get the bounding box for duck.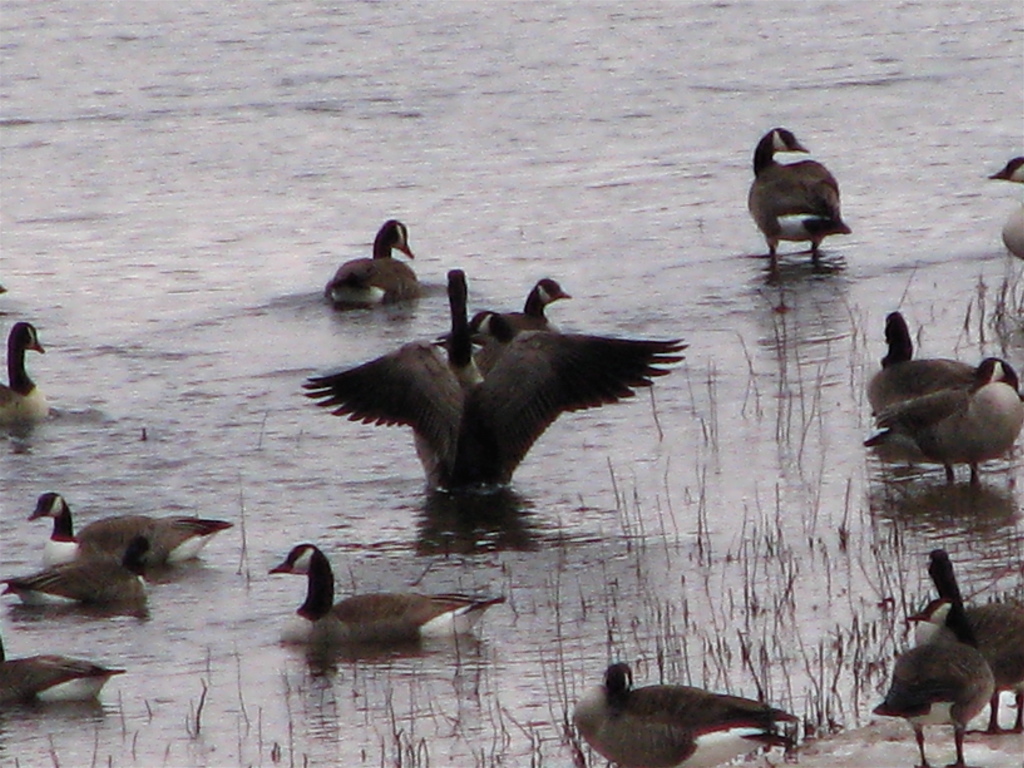
[x1=865, y1=313, x2=981, y2=441].
